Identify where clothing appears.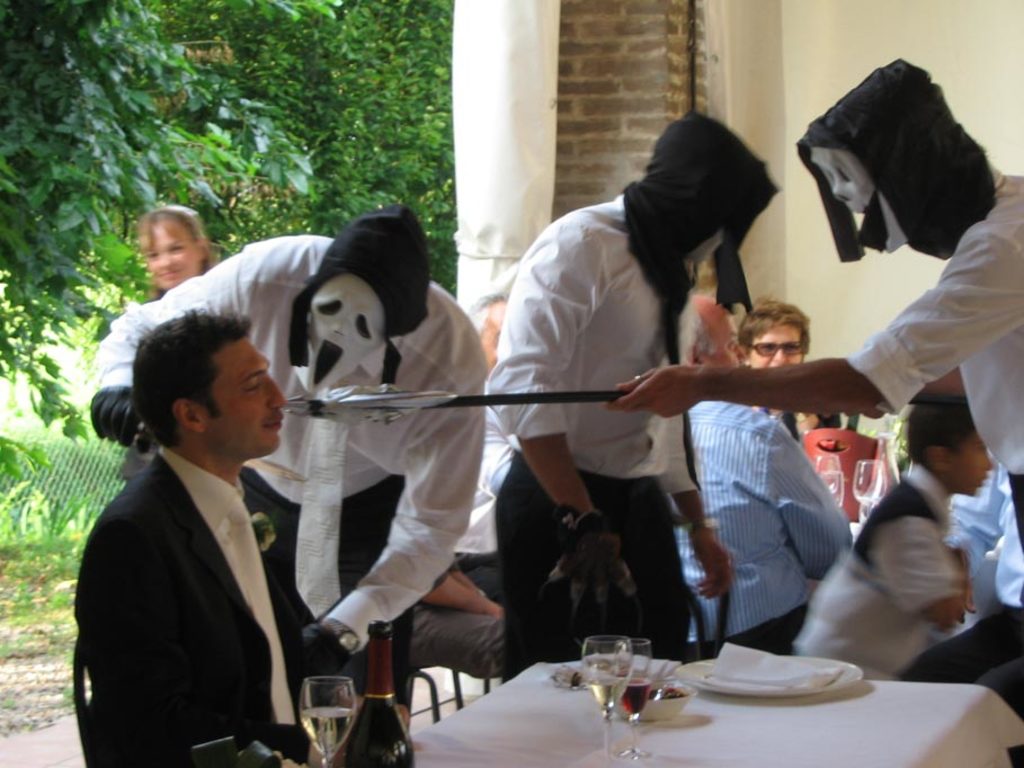
Appears at rect(92, 209, 487, 724).
